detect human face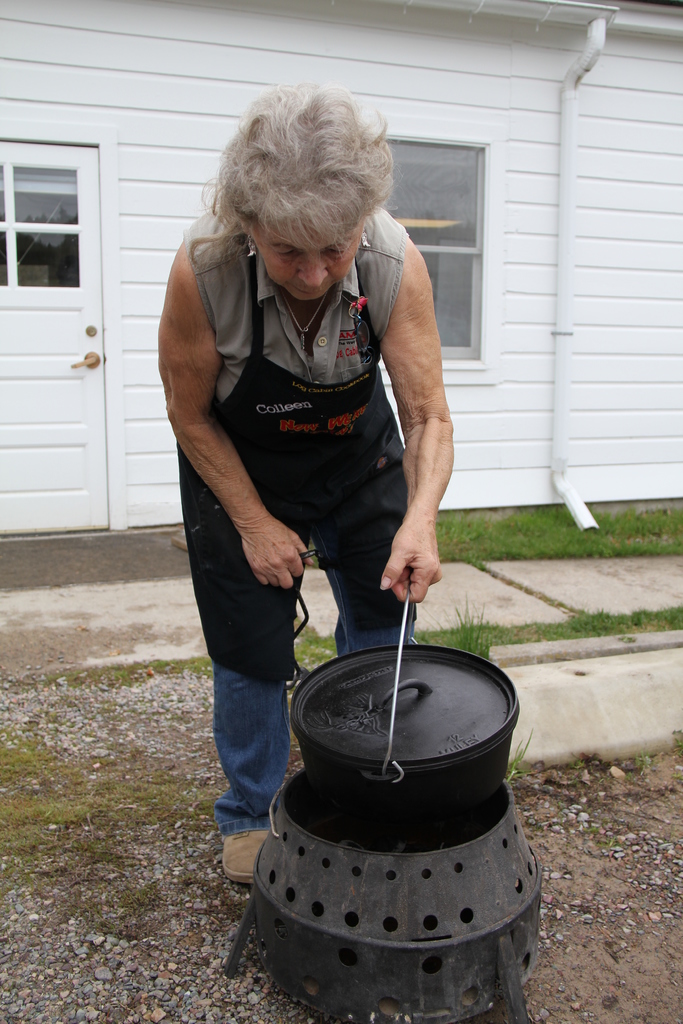
bbox=(256, 220, 363, 304)
